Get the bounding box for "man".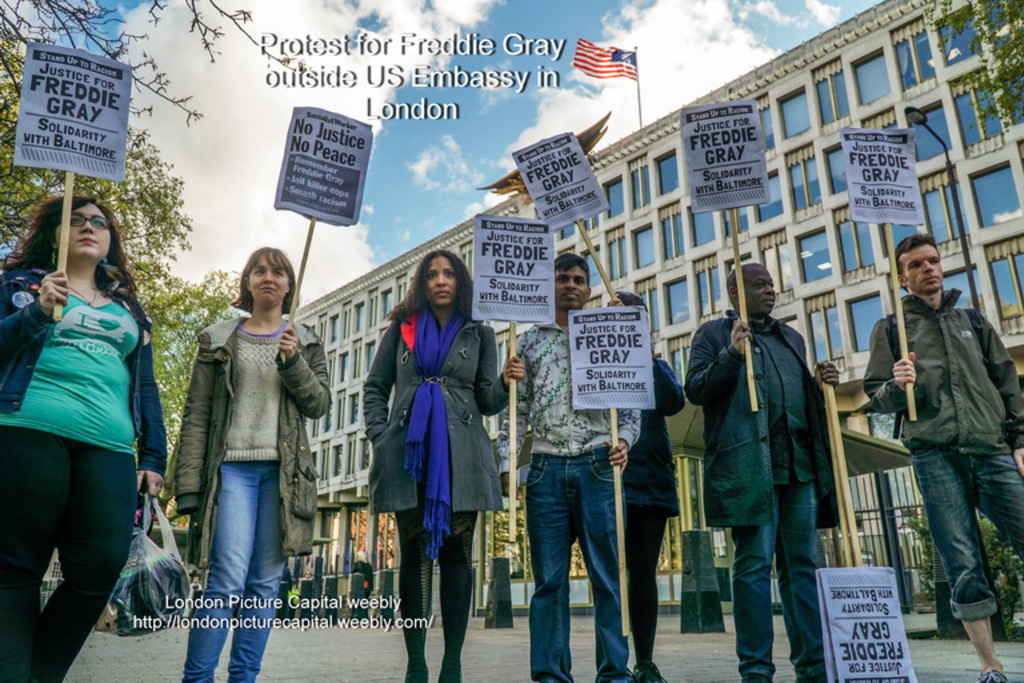
865 224 1017 656.
